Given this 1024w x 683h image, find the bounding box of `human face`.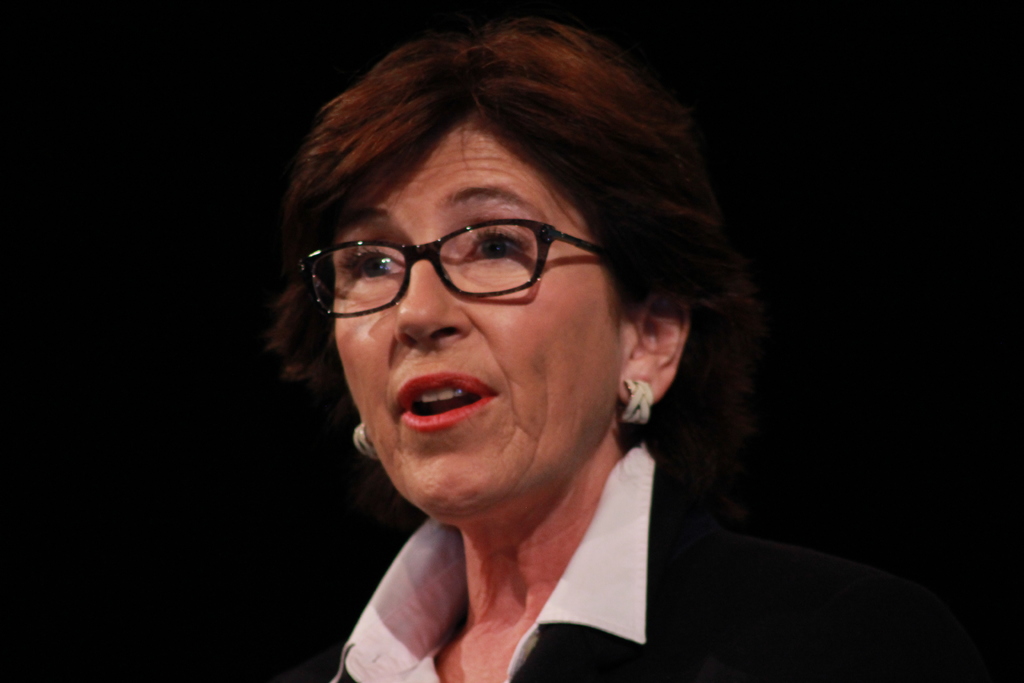
331, 121, 613, 520.
